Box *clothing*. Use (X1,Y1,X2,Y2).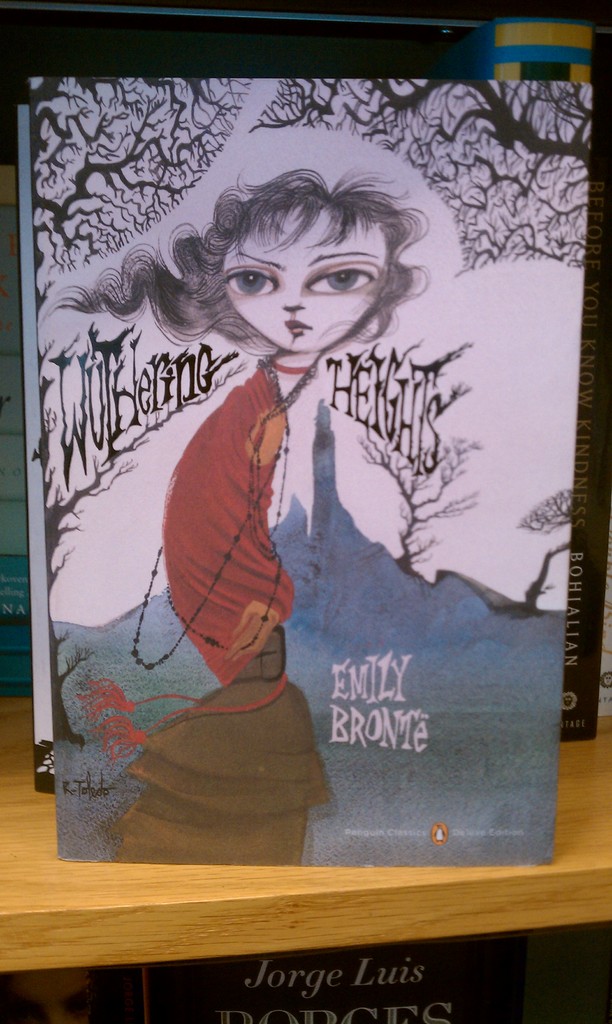
(128,279,440,732).
